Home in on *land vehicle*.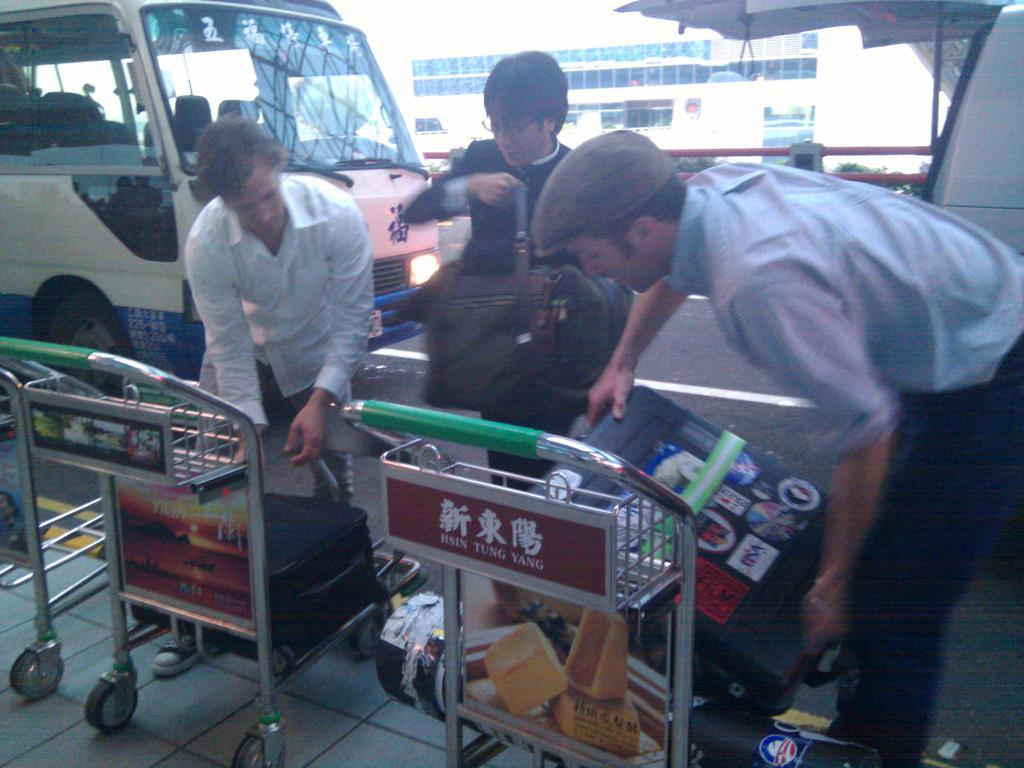
Homed in at bbox(0, 0, 441, 401).
